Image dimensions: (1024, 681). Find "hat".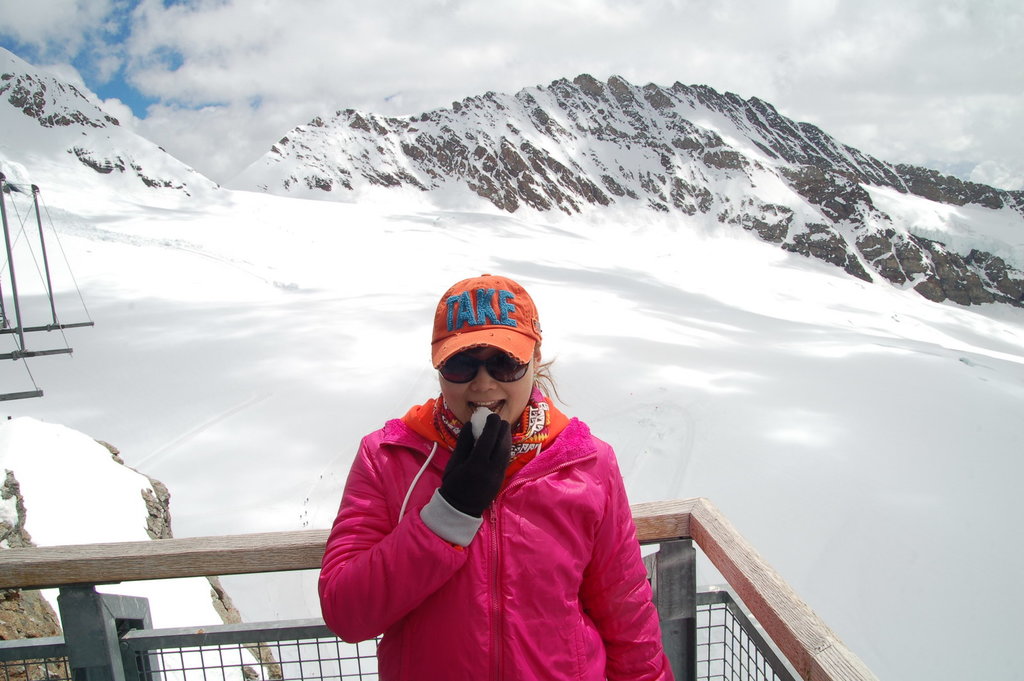
(left=428, top=273, right=543, bottom=369).
